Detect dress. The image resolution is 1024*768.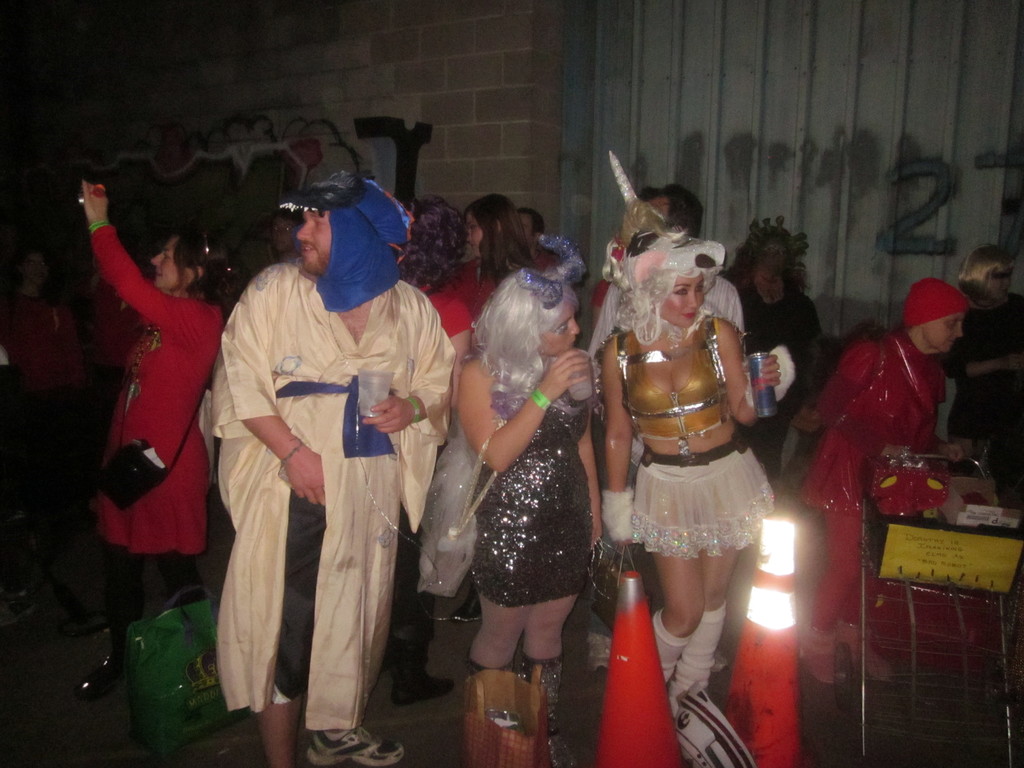
crop(470, 404, 591, 610).
